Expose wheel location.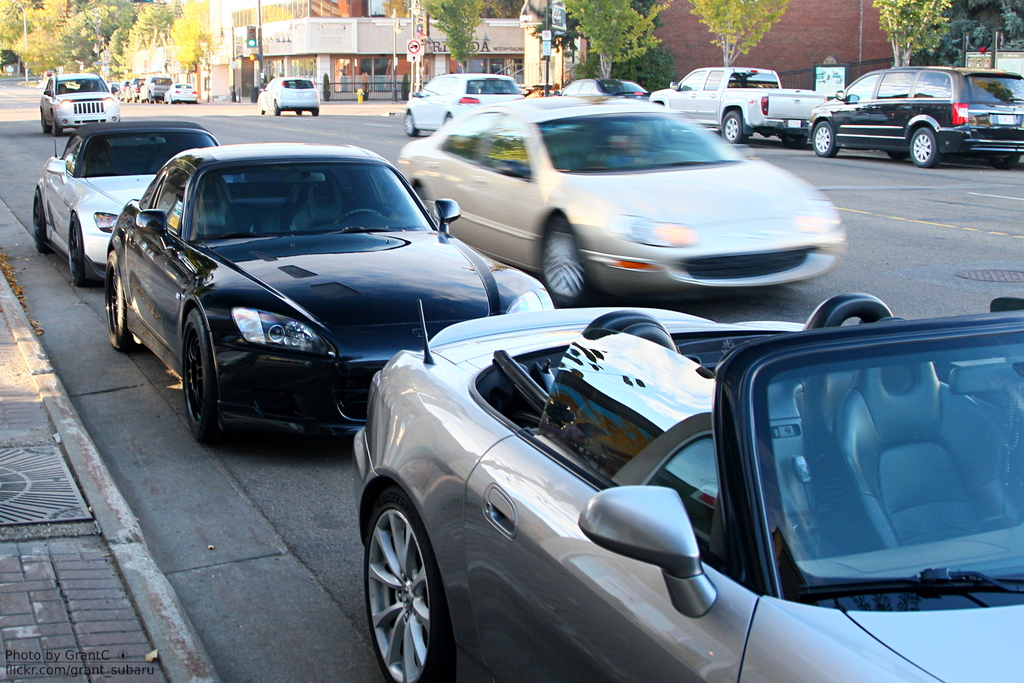
Exposed at 33 190 49 252.
